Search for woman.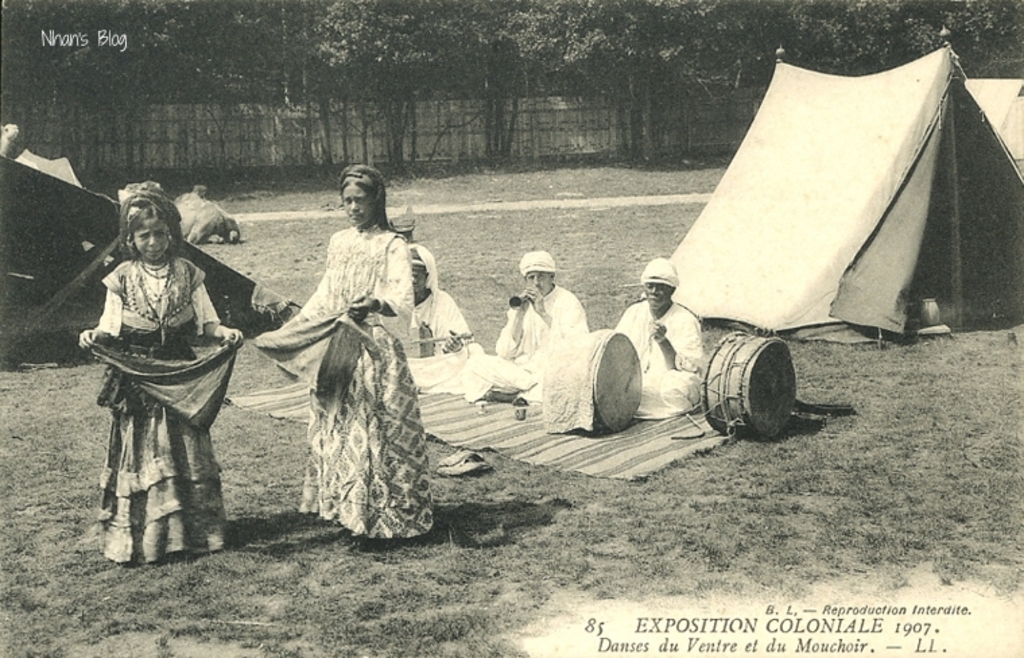
Found at detection(97, 194, 292, 562).
